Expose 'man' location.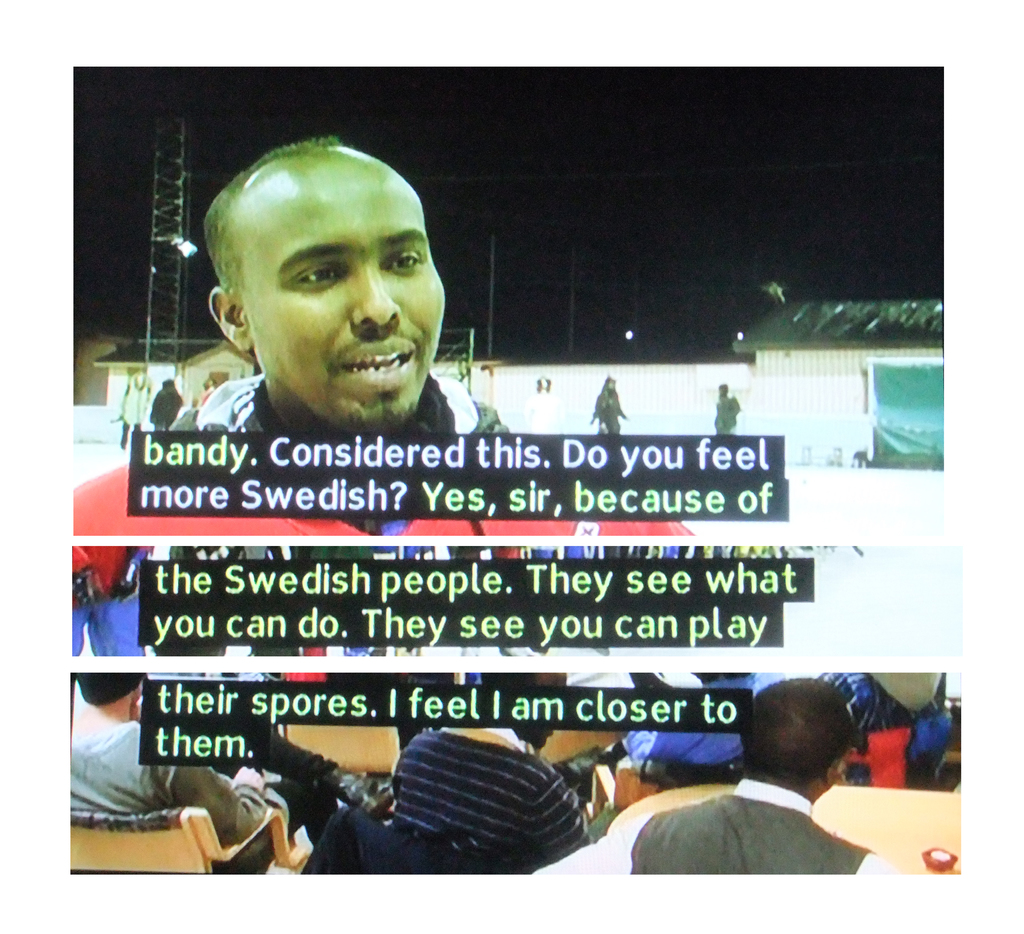
Exposed at 815:667:959:790.
